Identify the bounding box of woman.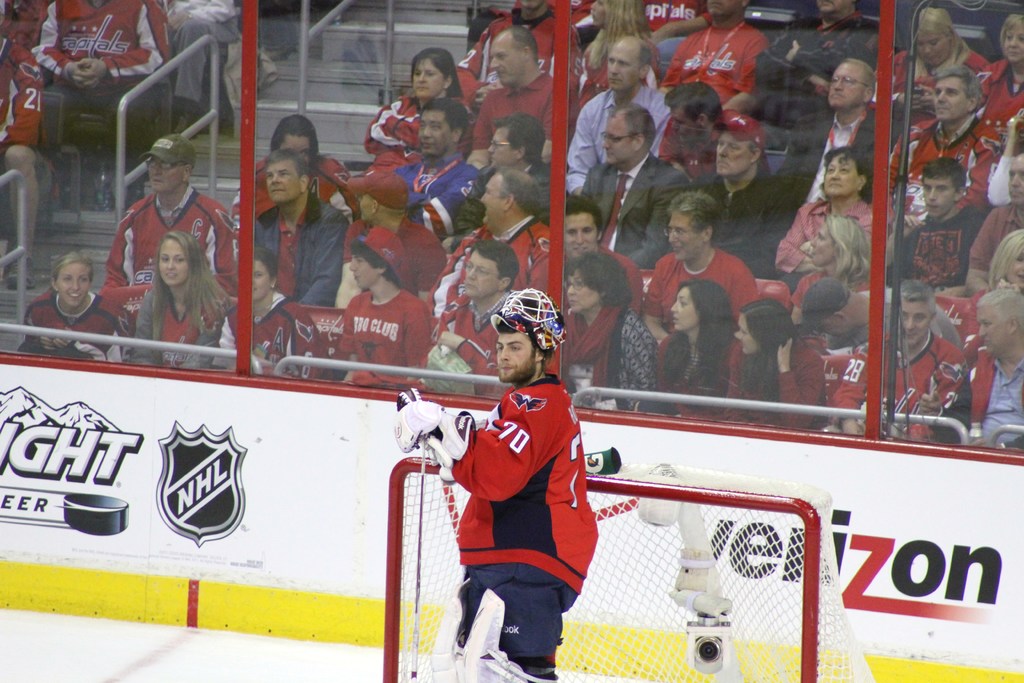
region(20, 250, 133, 362).
